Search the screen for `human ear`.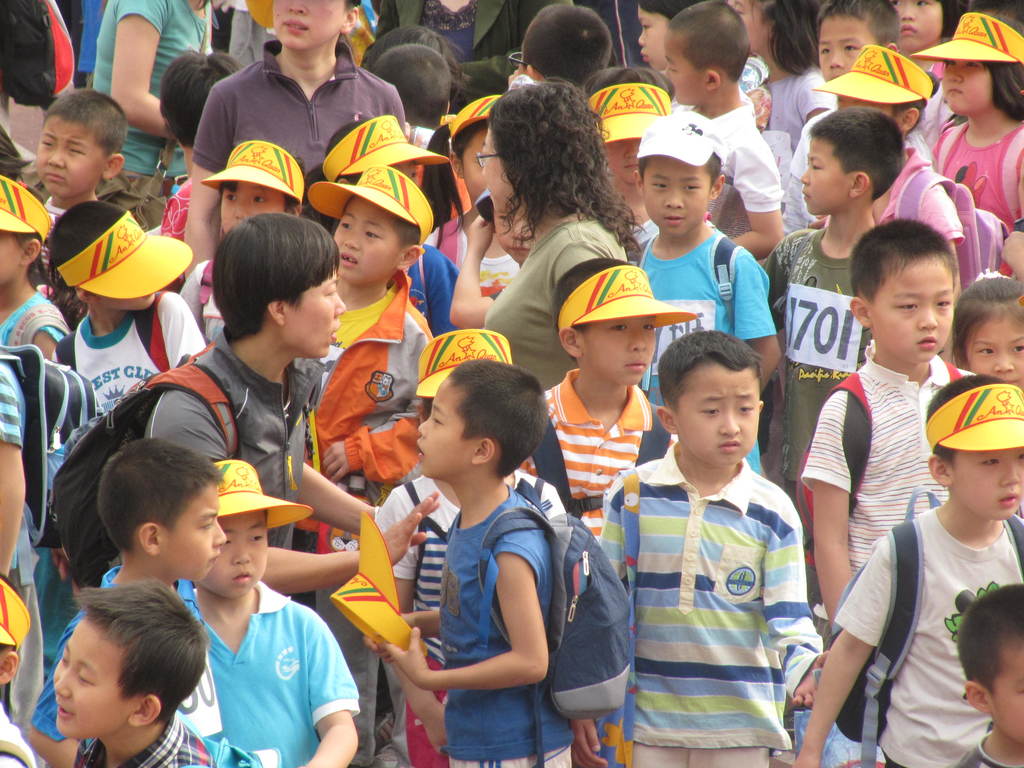
Found at {"left": 0, "top": 648, "right": 20, "bottom": 684}.
